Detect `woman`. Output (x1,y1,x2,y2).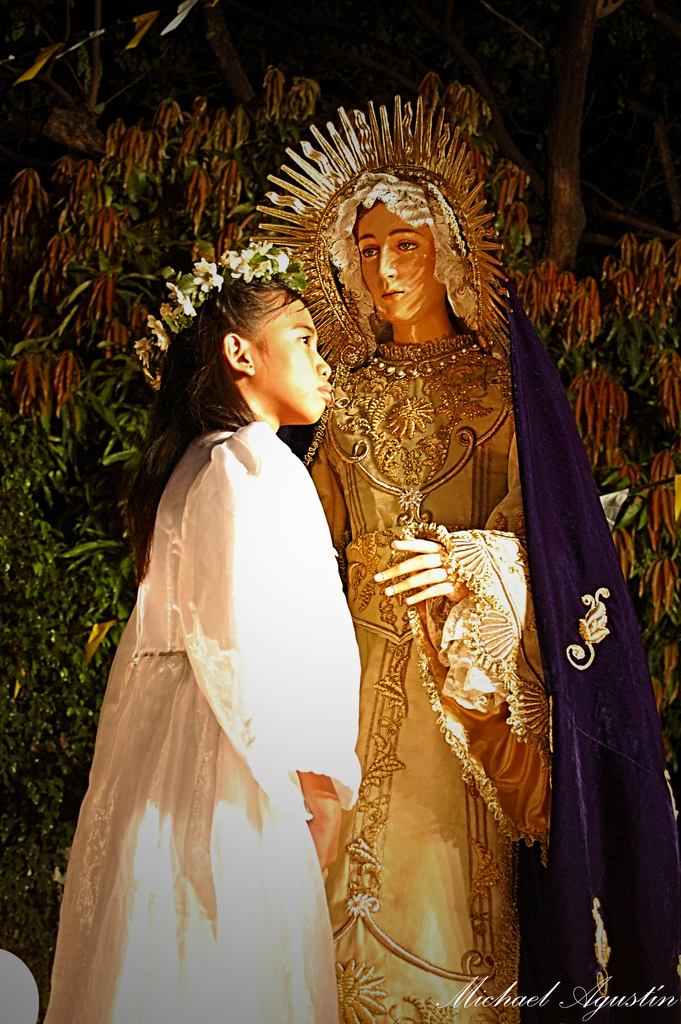
(247,92,680,1018).
